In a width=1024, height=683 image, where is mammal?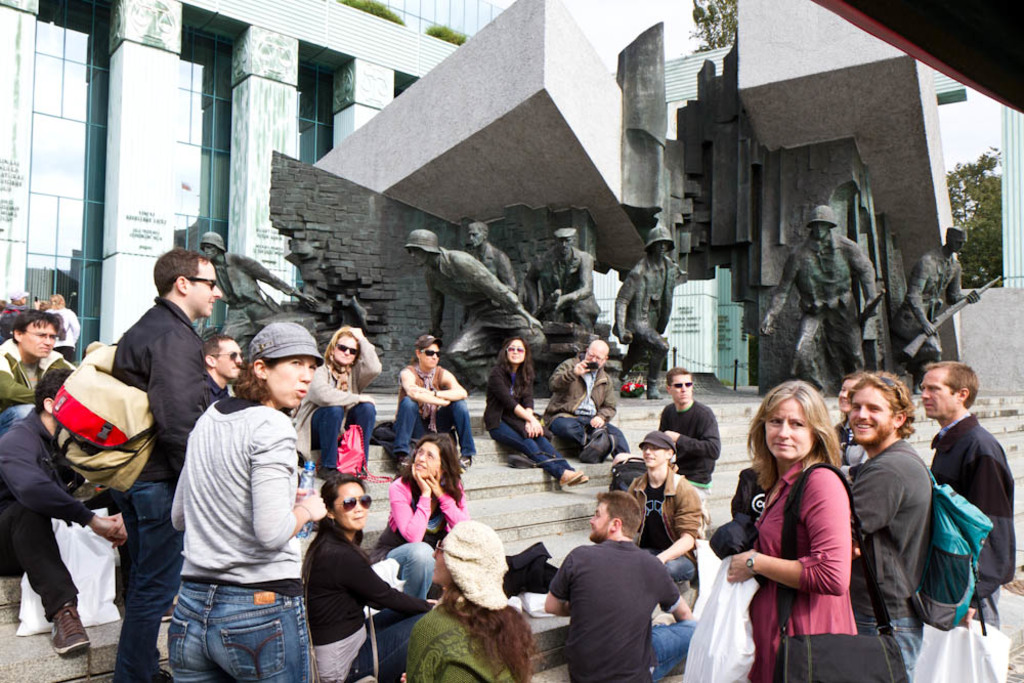
x1=393 y1=220 x2=550 y2=393.
